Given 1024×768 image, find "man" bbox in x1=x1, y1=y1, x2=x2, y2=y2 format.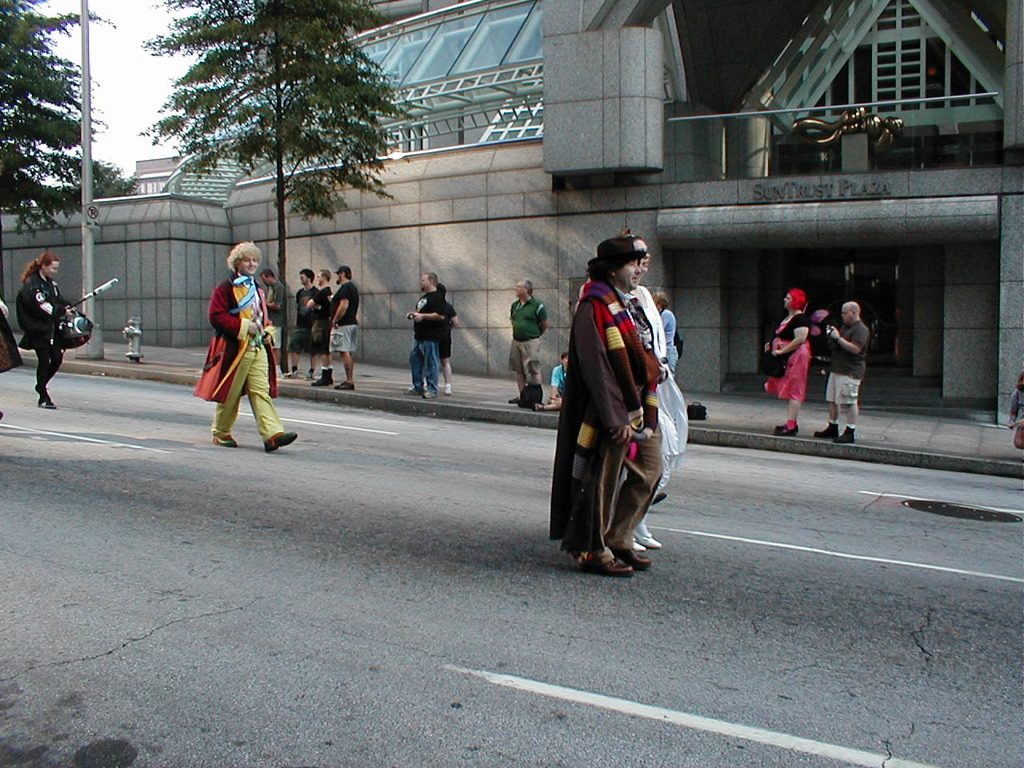
x1=290, y1=266, x2=323, y2=379.
